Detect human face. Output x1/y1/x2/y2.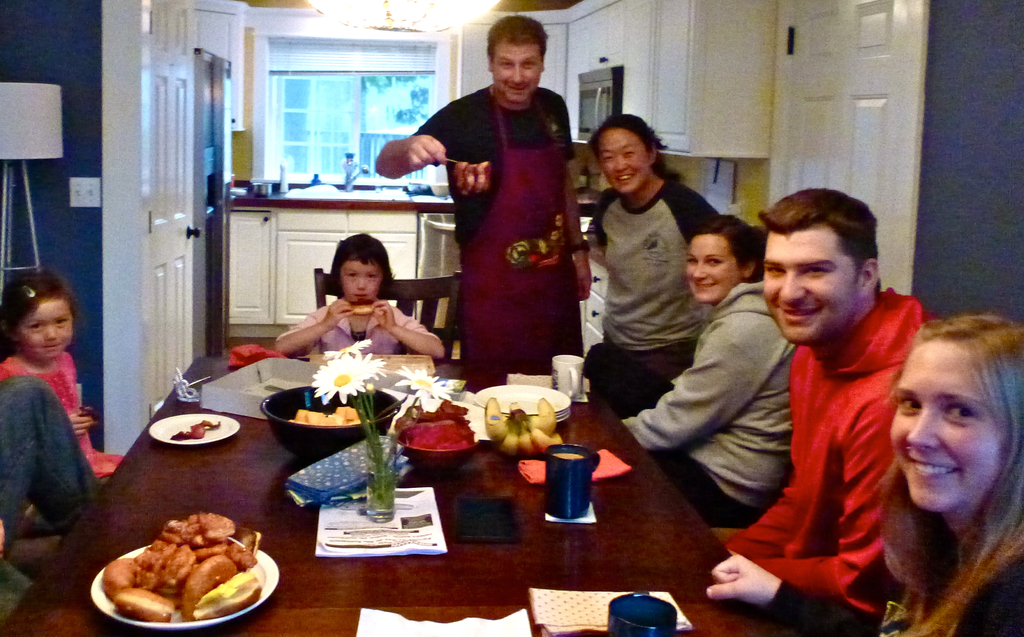
596/131/655/191.
